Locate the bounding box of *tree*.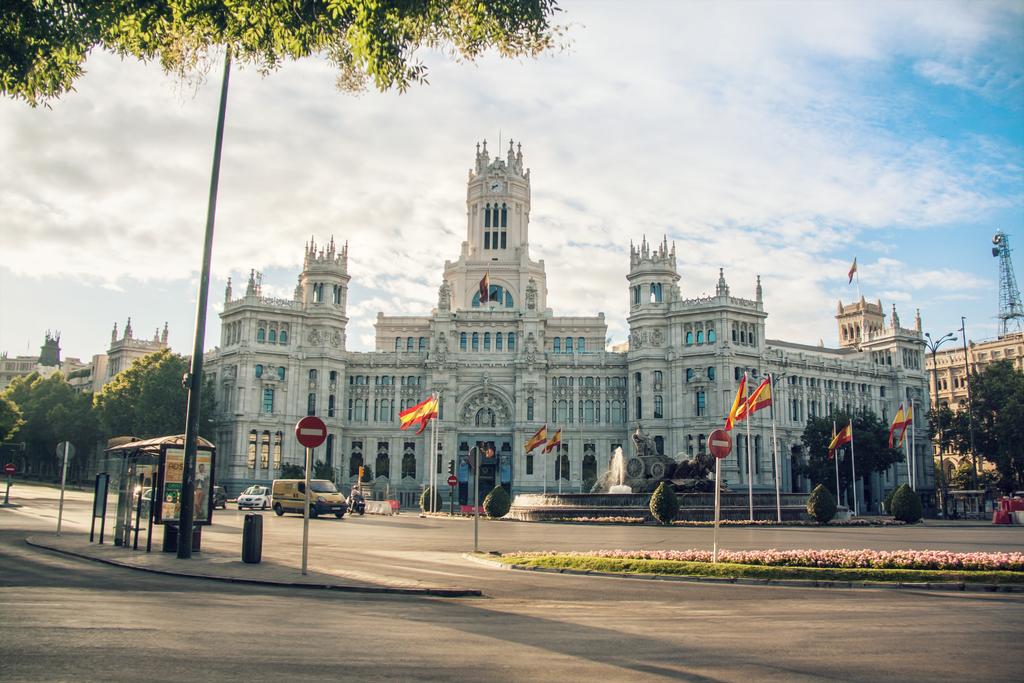
Bounding box: <region>0, 369, 104, 491</region>.
